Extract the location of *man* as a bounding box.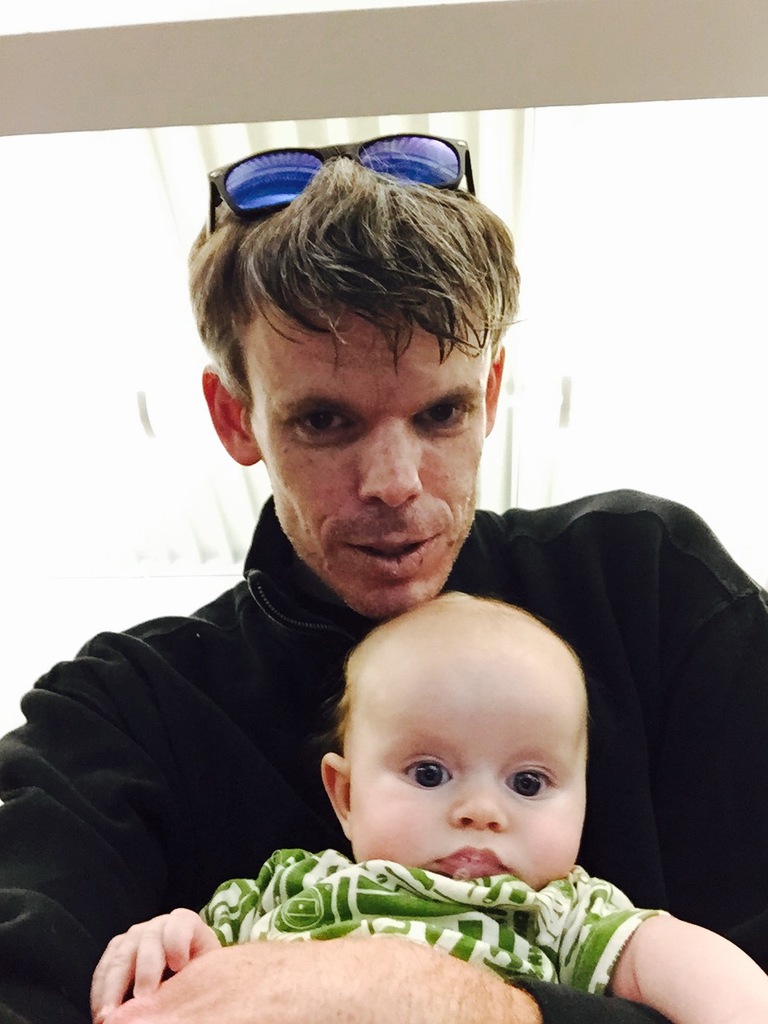
6,138,703,1007.
